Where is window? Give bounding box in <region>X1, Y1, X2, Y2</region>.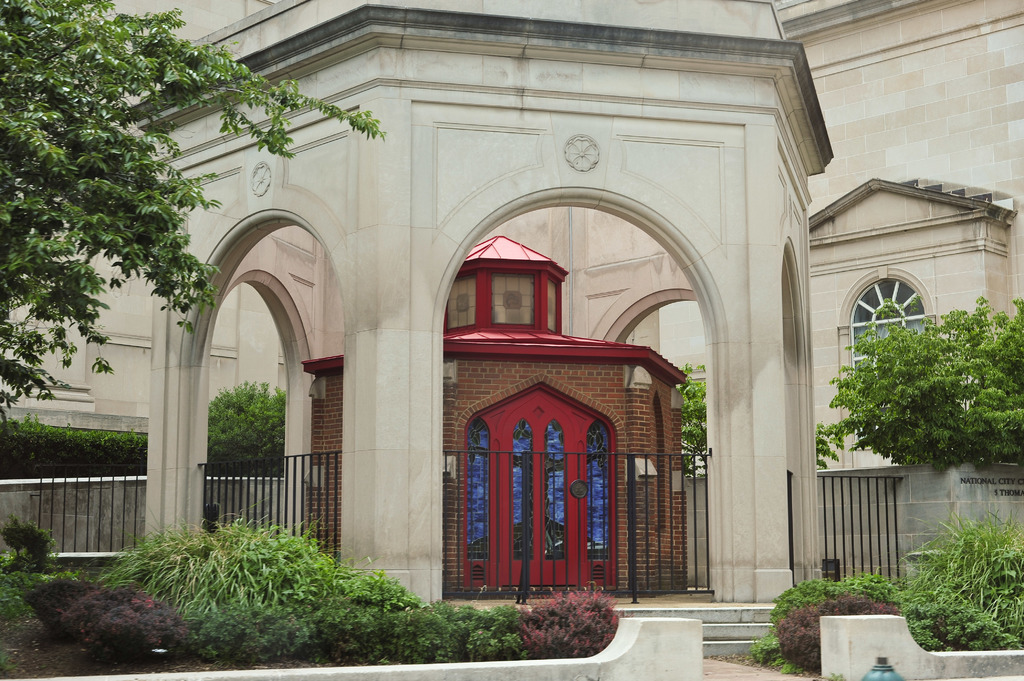
<region>852, 278, 924, 324</region>.
